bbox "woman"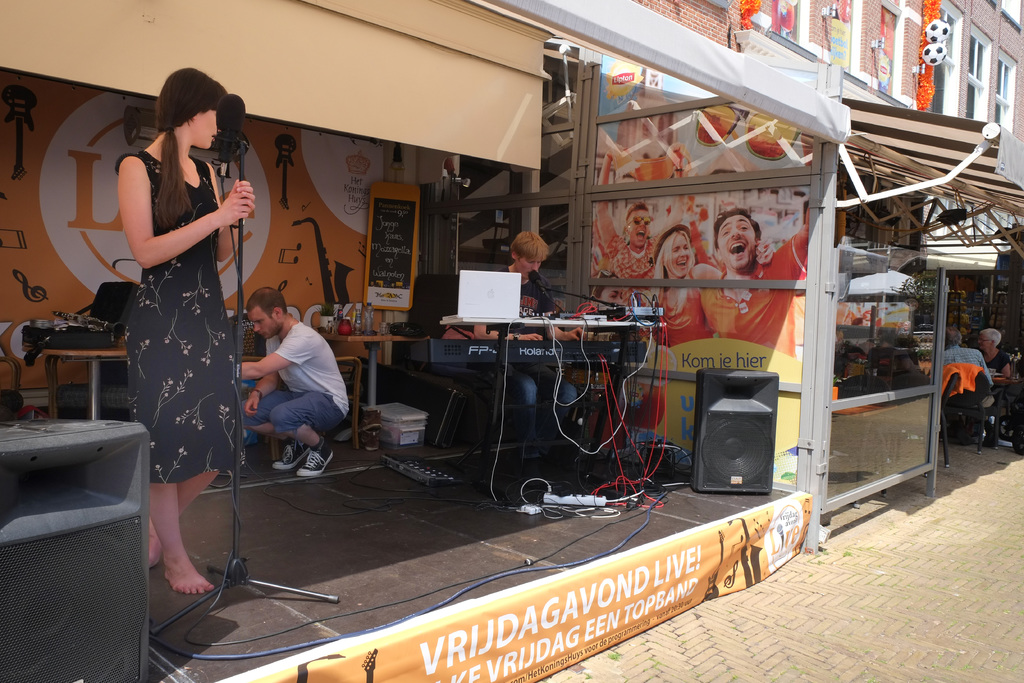
99,62,251,581
